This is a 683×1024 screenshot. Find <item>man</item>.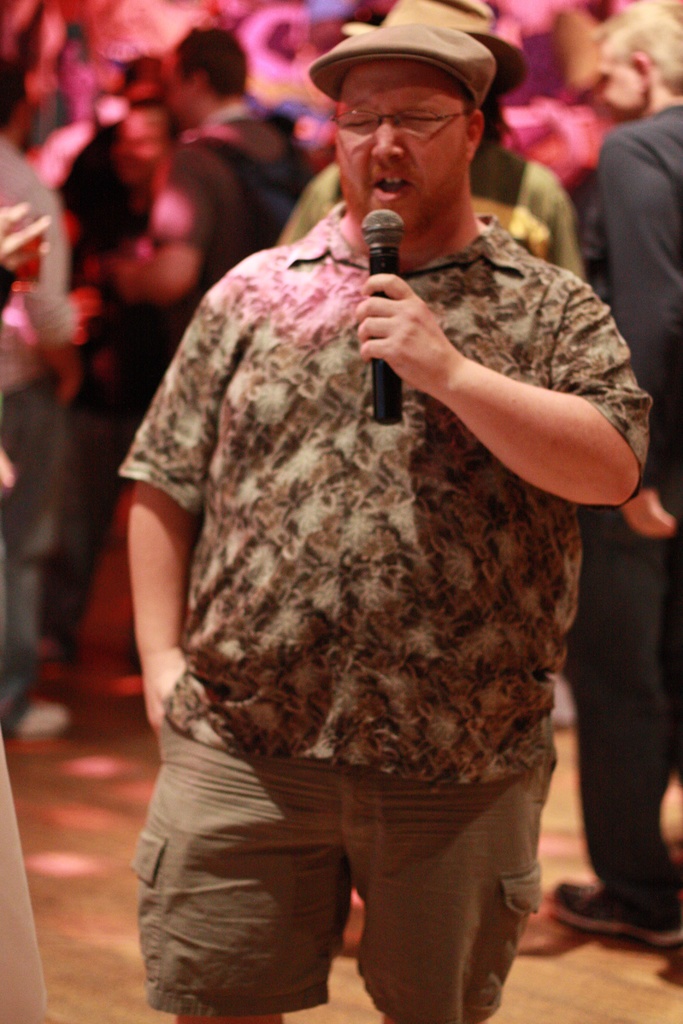
Bounding box: (left=0, top=52, right=84, bottom=713).
